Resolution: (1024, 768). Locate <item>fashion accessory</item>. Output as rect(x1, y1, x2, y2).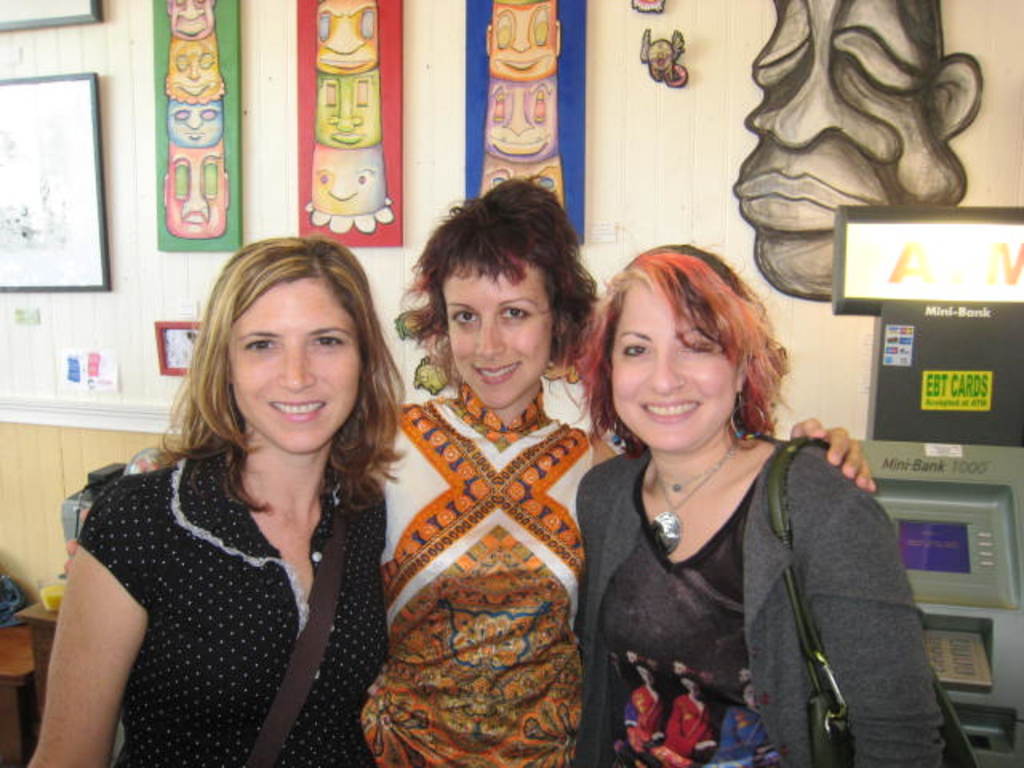
rect(653, 434, 738, 490).
